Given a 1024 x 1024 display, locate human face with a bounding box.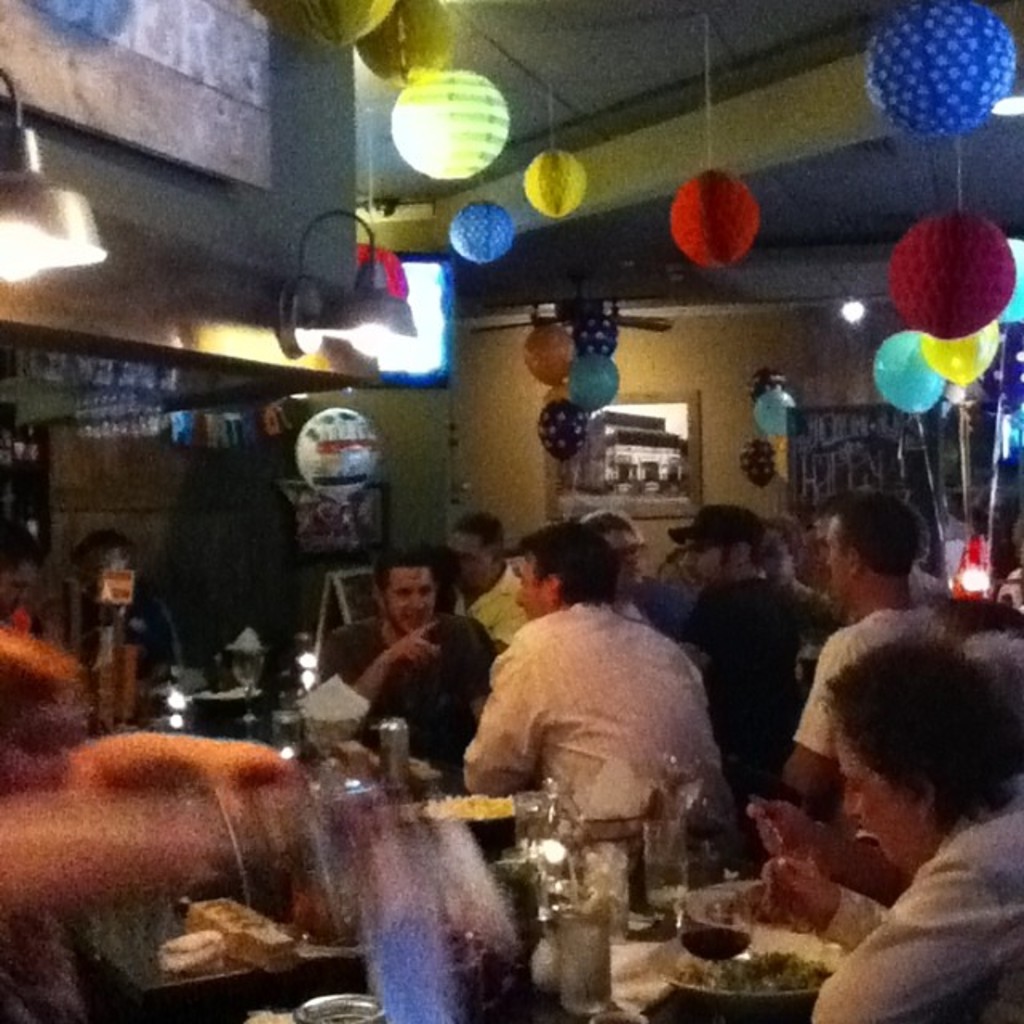
Located: x1=606, y1=531, x2=648, y2=592.
